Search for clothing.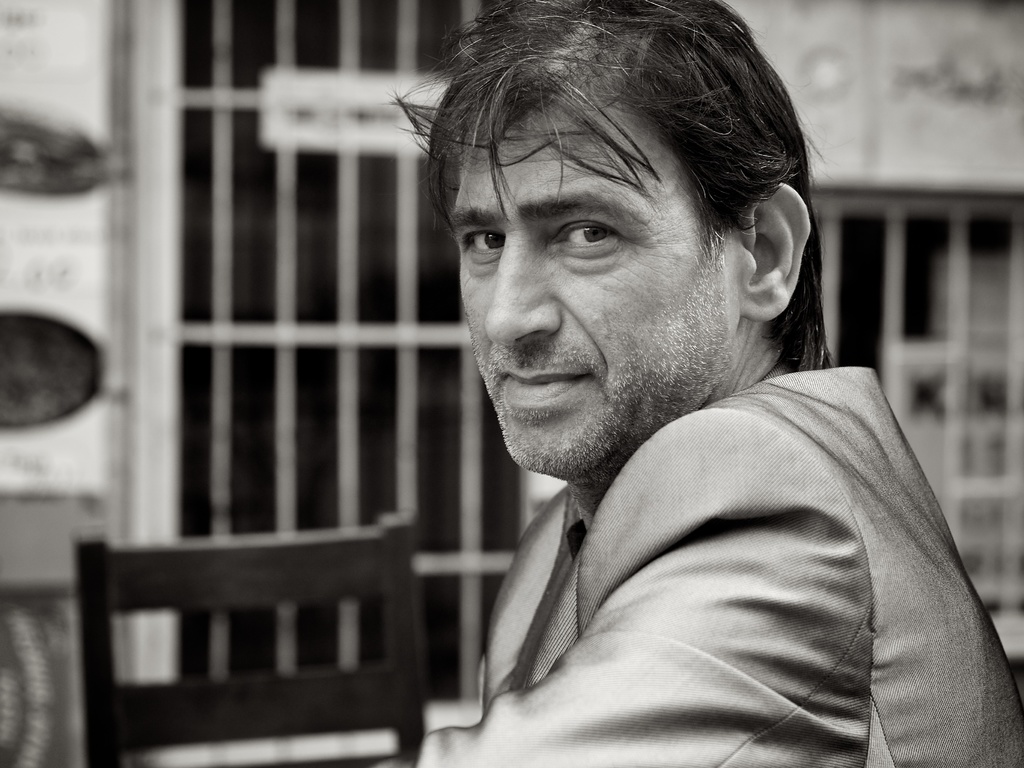
Found at BBox(407, 303, 1023, 767).
